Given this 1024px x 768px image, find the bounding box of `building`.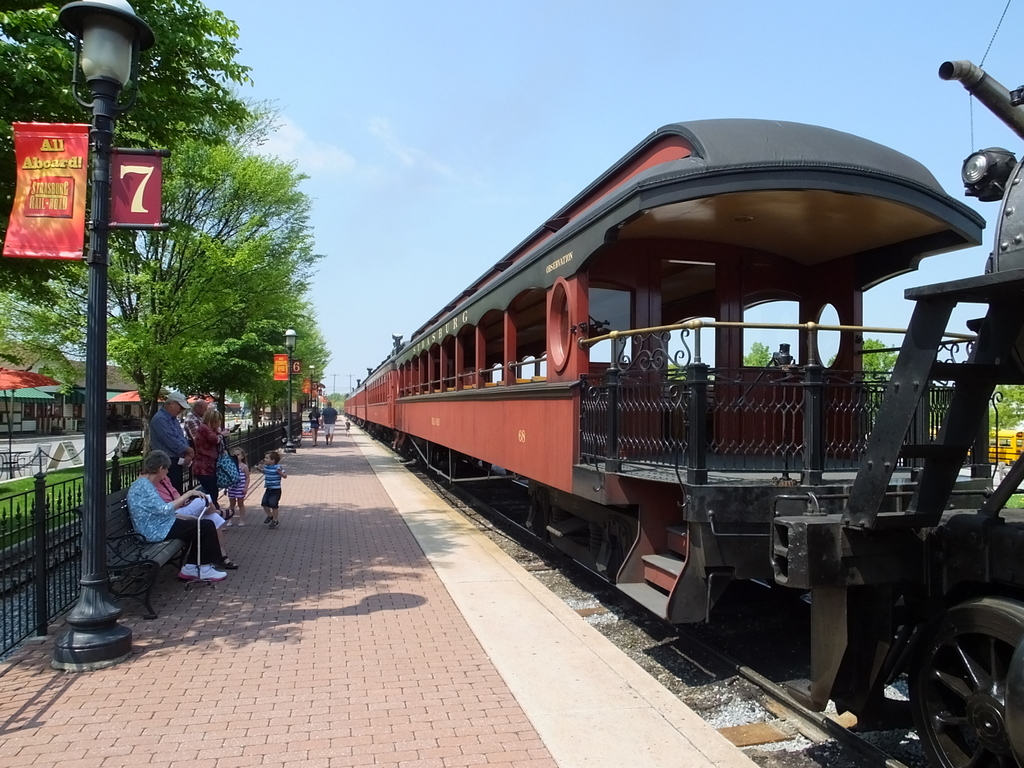
(0,341,171,431).
